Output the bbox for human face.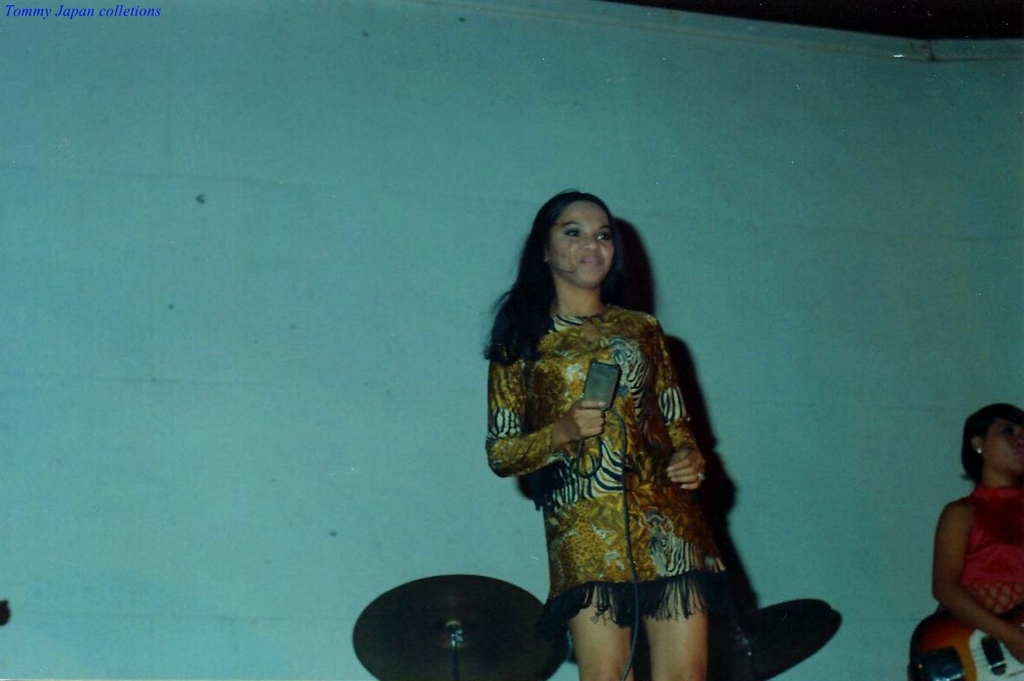
bbox(545, 199, 617, 289).
